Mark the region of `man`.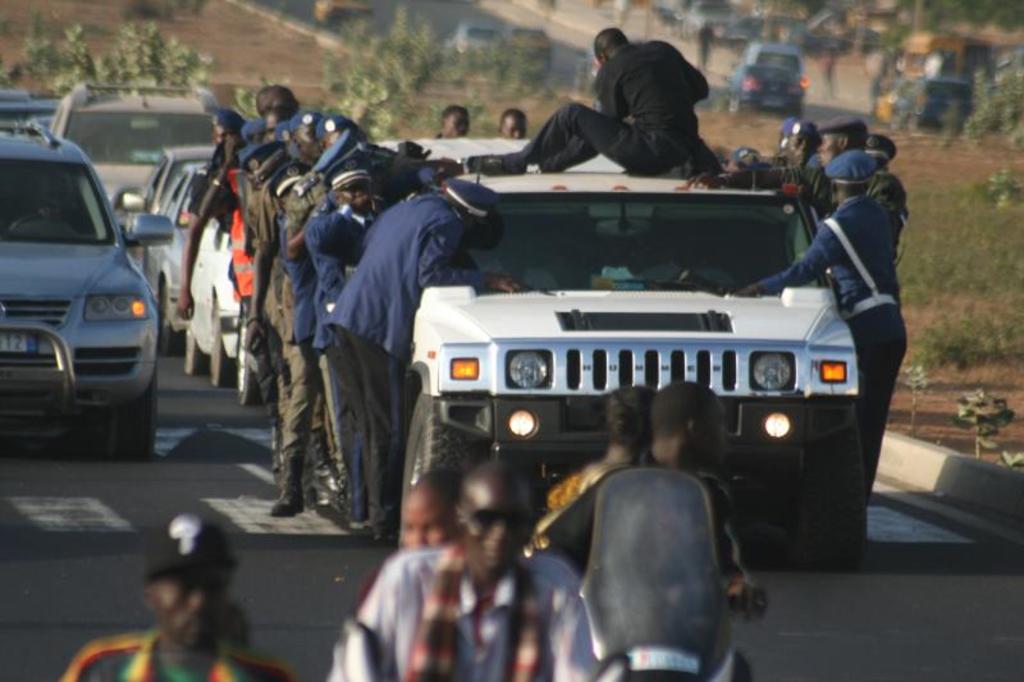
Region: Rect(545, 389, 759, 681).
